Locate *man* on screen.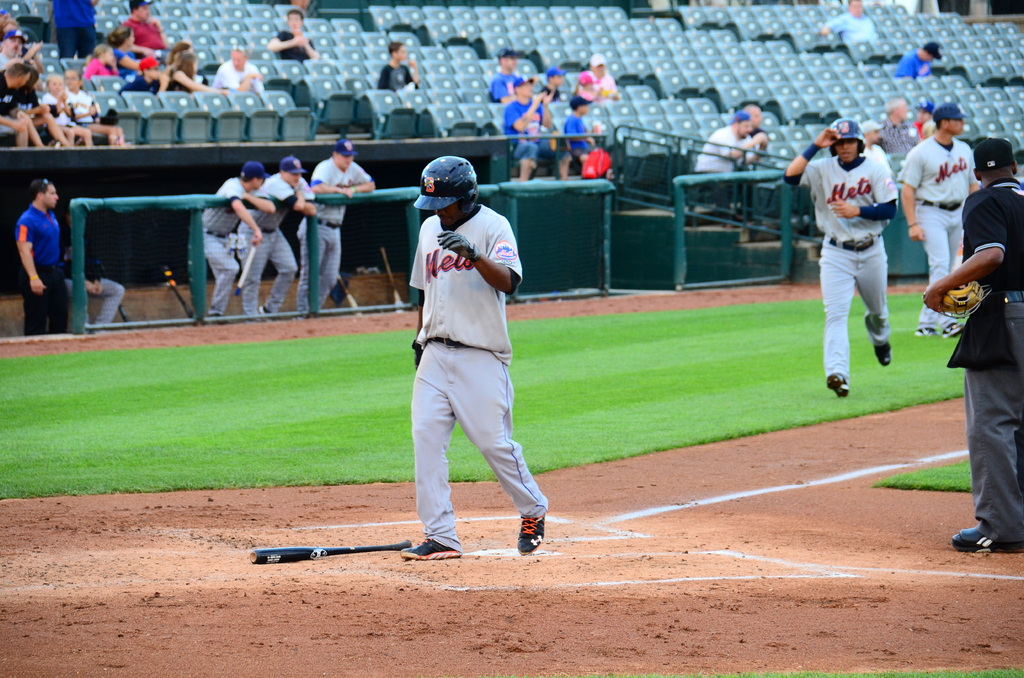
On screen at 783/115/894/401.
